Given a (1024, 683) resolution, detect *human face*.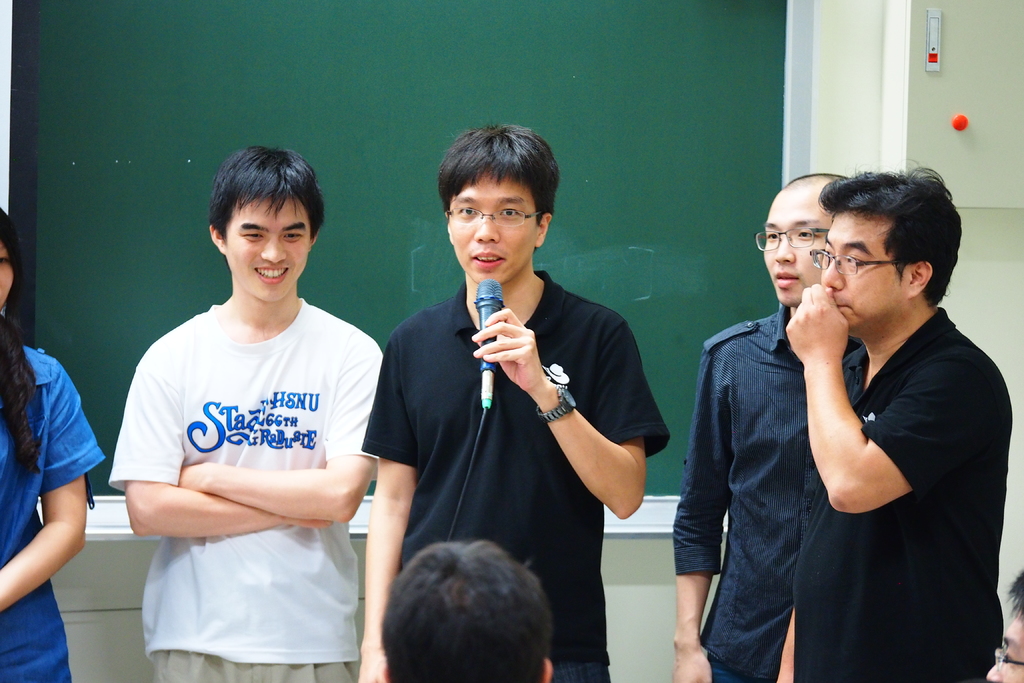
447,169,540,281.
